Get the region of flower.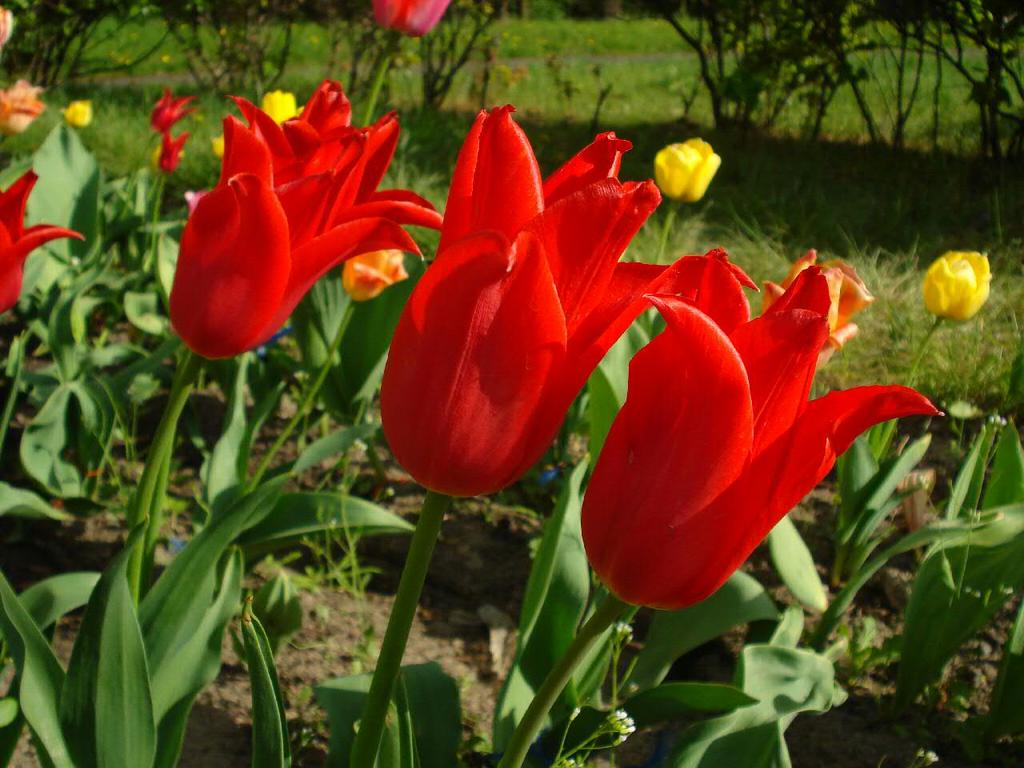
bbox=[62, 101, 92, 125].
